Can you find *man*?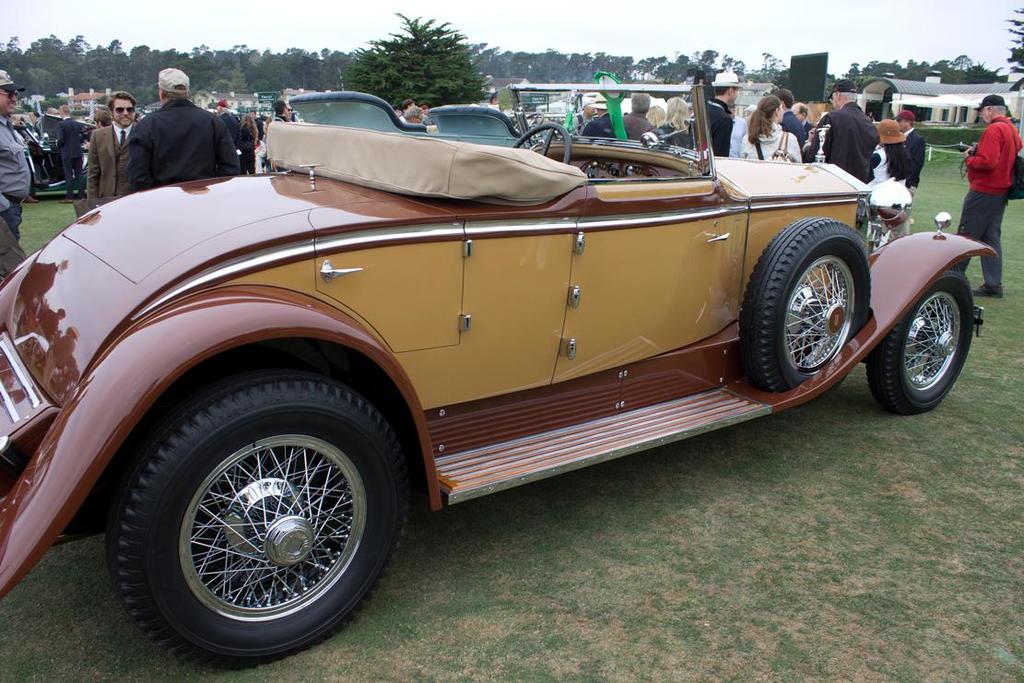
Yes, bounding box: <region>0, 60, 30, 294</region>.
